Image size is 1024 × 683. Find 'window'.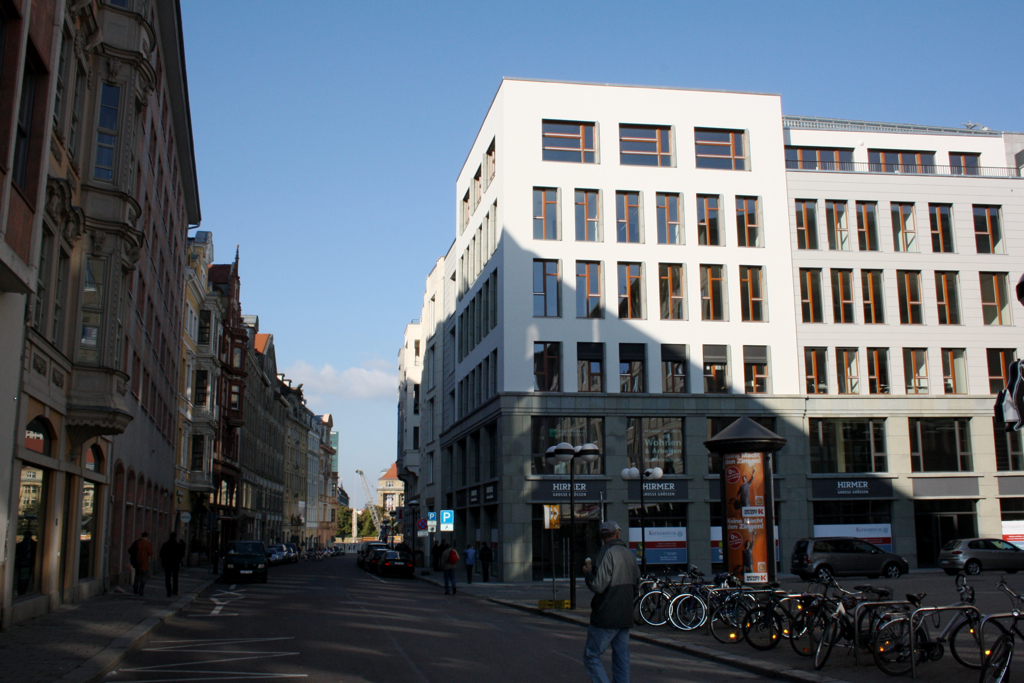
select_region(664, 259, 684, 319).
